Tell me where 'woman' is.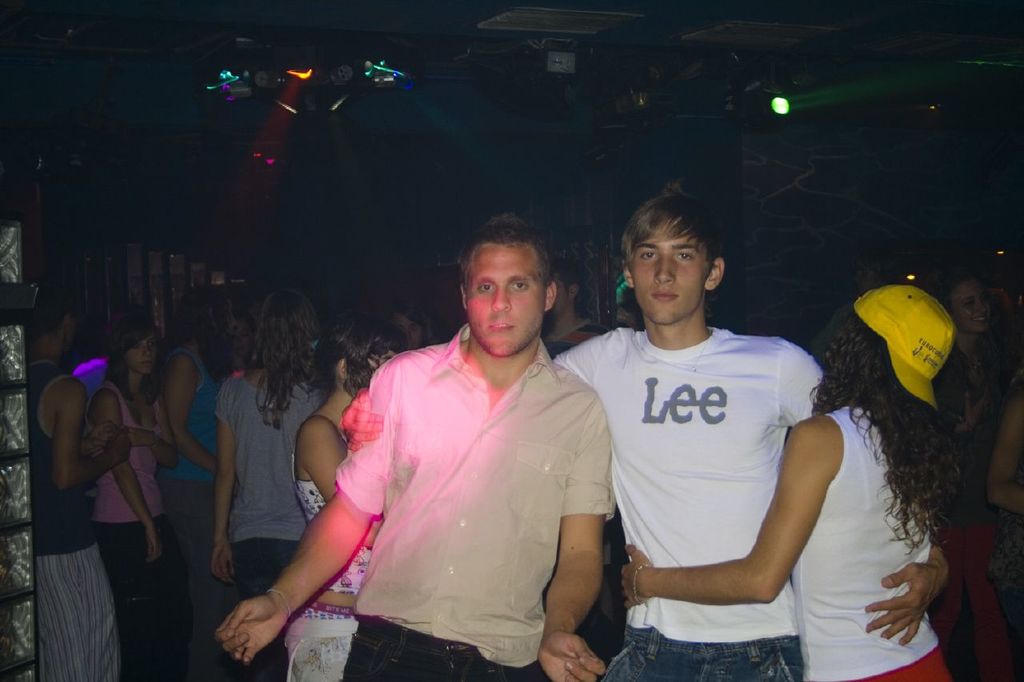
'woman' is at select_region(89, 326, 182, 681).
